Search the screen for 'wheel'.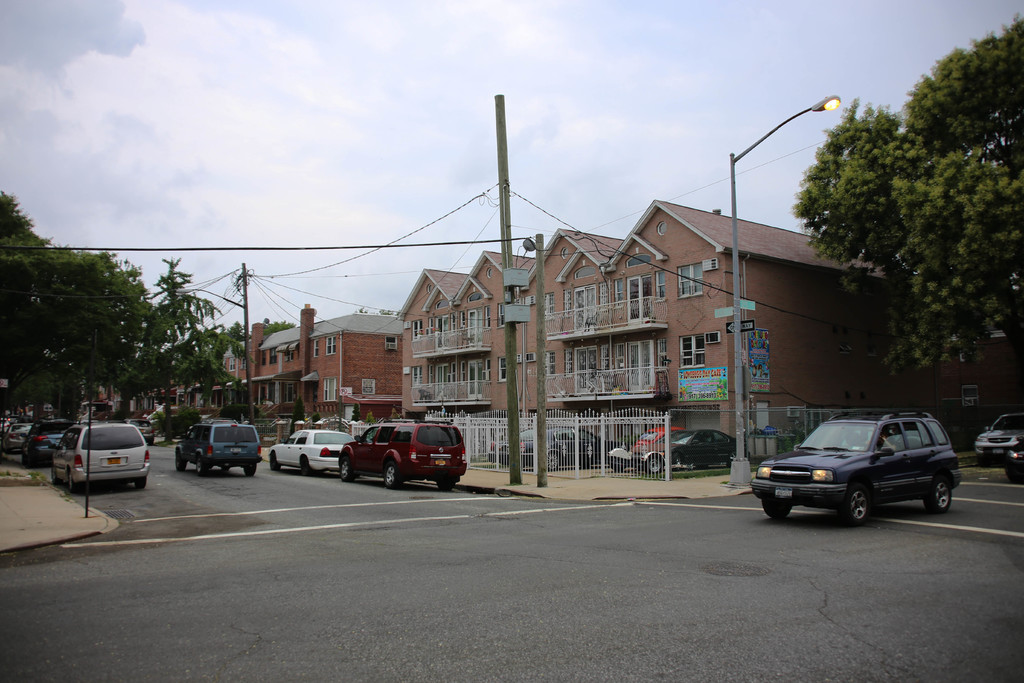
Found at (x1=196, y1=456, x2=210, y2=477).
